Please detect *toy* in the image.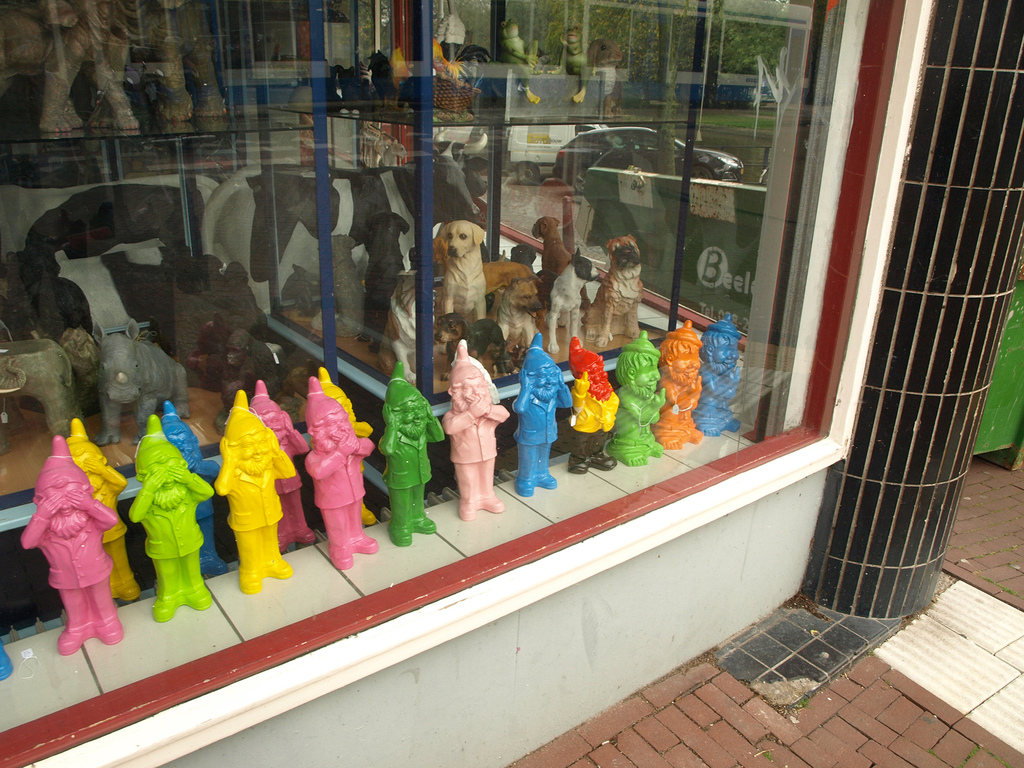
l=308, t=378, r=381, b=570.
